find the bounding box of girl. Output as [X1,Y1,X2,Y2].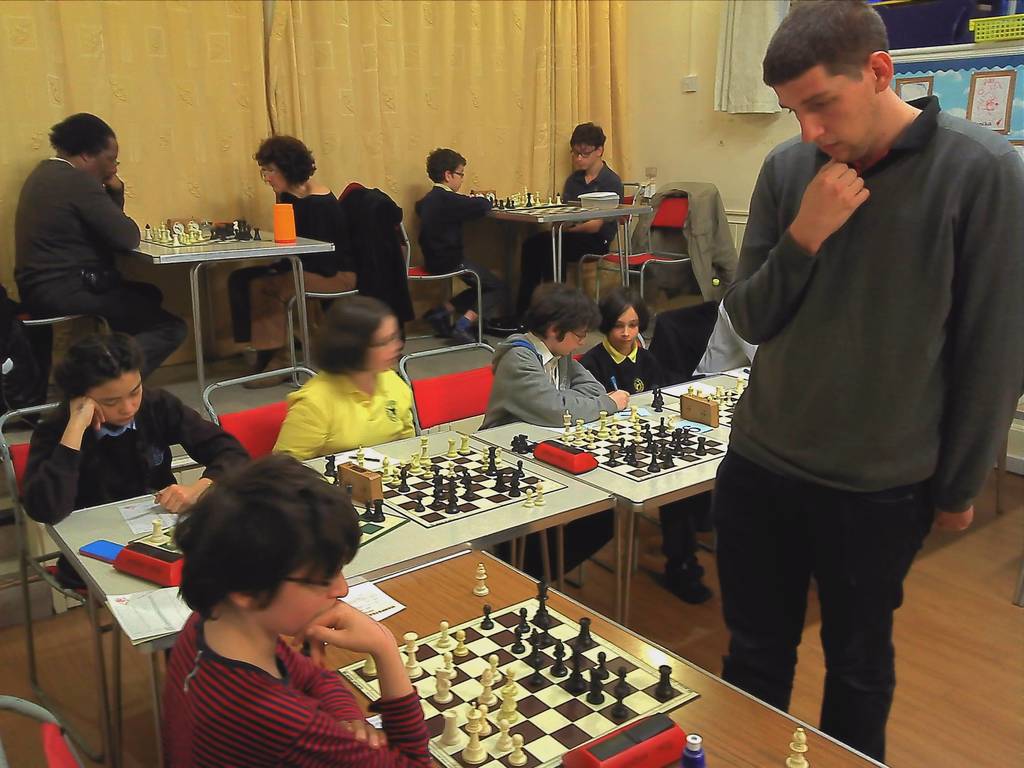
[274,296,415,460].
